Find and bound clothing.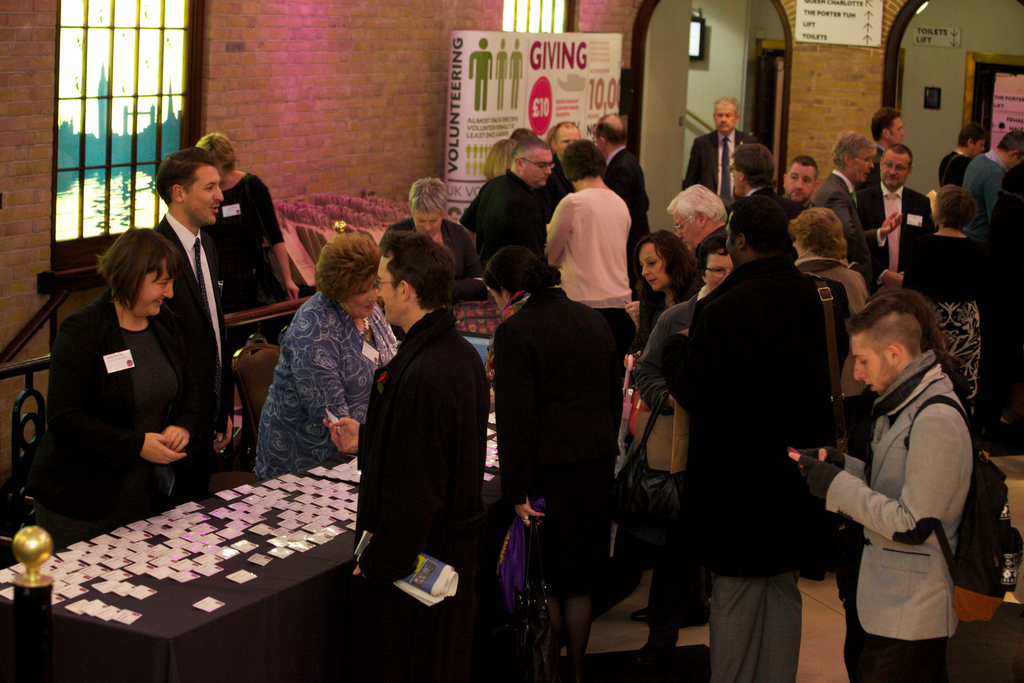
Bound: 35:285:189:547.
